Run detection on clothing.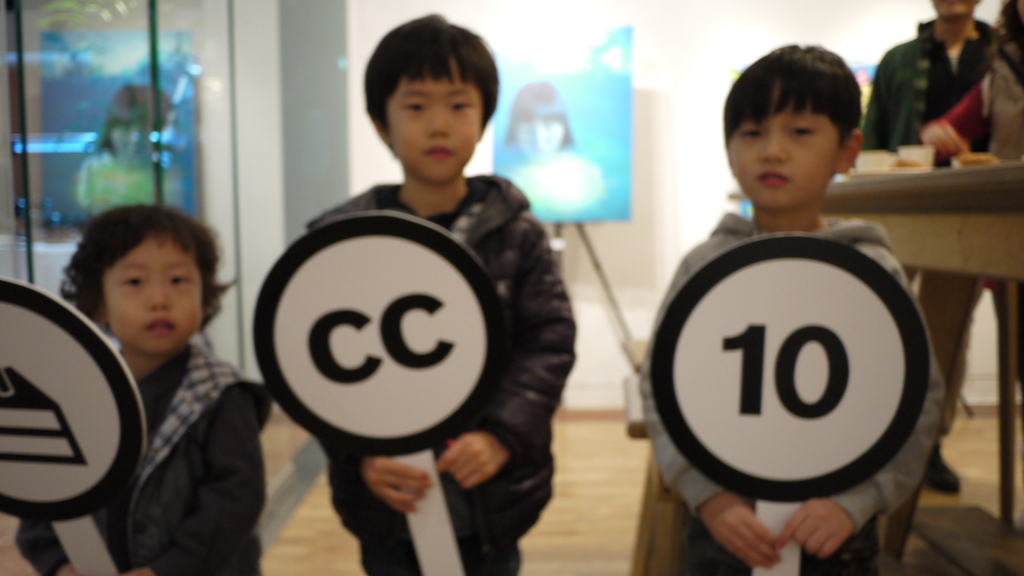
Result: 87:144:193:221.
